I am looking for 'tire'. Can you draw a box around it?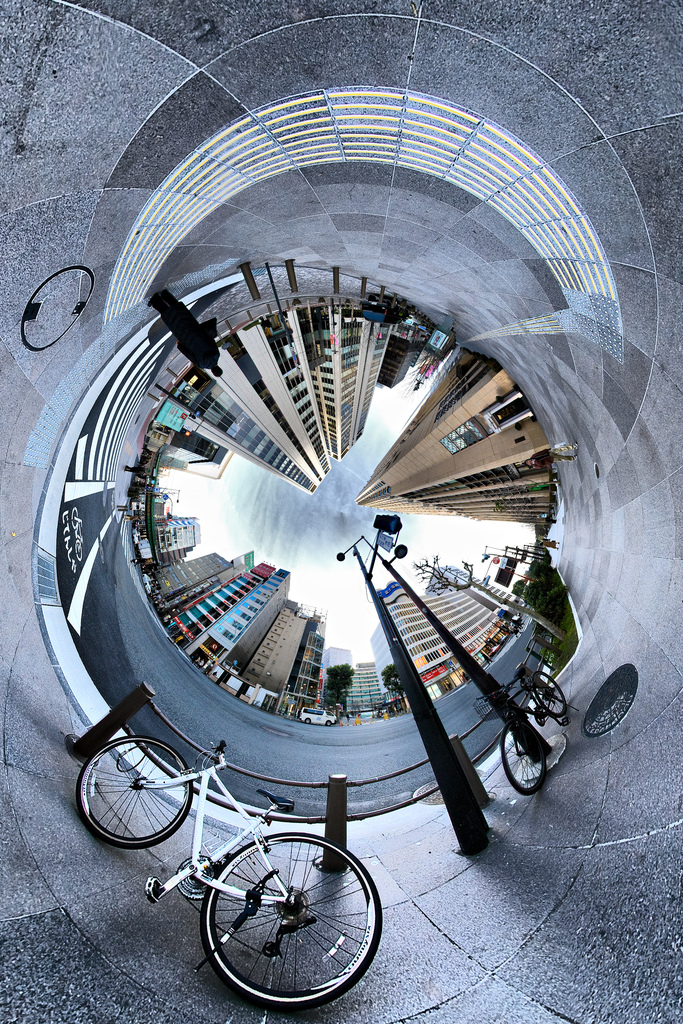
Sure, the bounding box is pyautogui.locateOnScreen(74, 737, 192, 848).
